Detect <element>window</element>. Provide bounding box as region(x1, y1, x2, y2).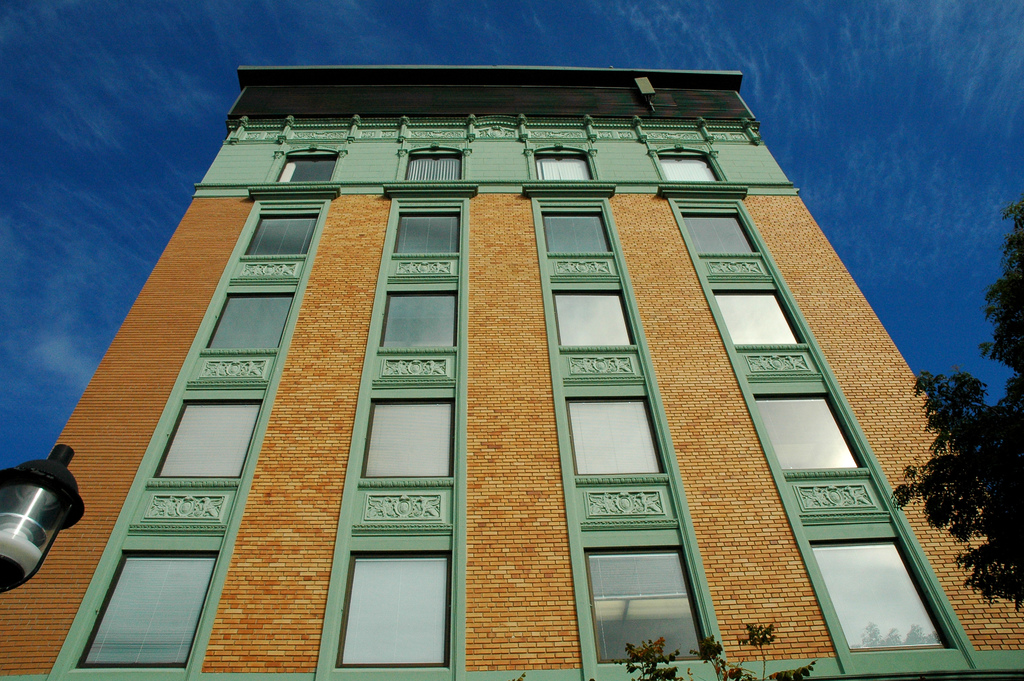
region(198, 290, 291, 356).
